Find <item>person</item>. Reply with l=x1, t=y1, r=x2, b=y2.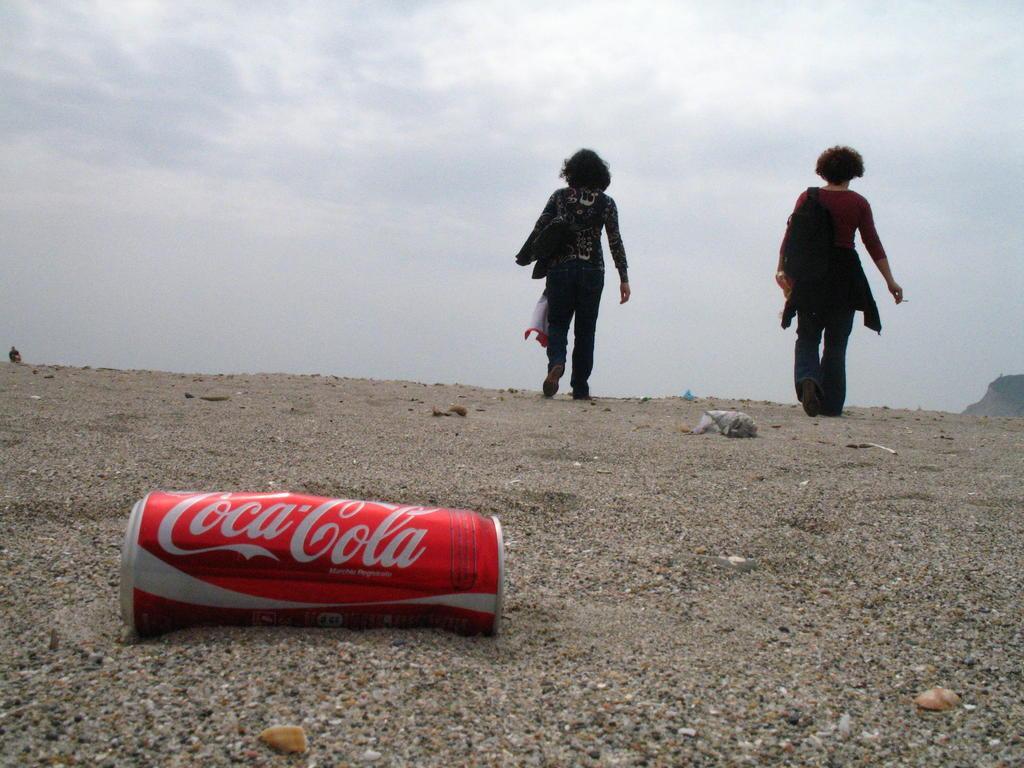
l=525, t=150, r=633, b=411.
